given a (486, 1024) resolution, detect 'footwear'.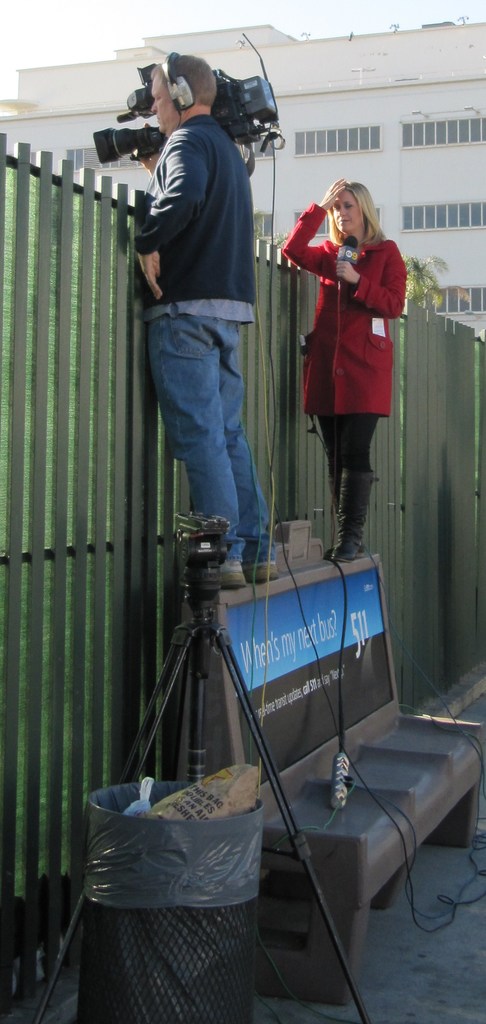
<box>337,457,375,559</box>.
